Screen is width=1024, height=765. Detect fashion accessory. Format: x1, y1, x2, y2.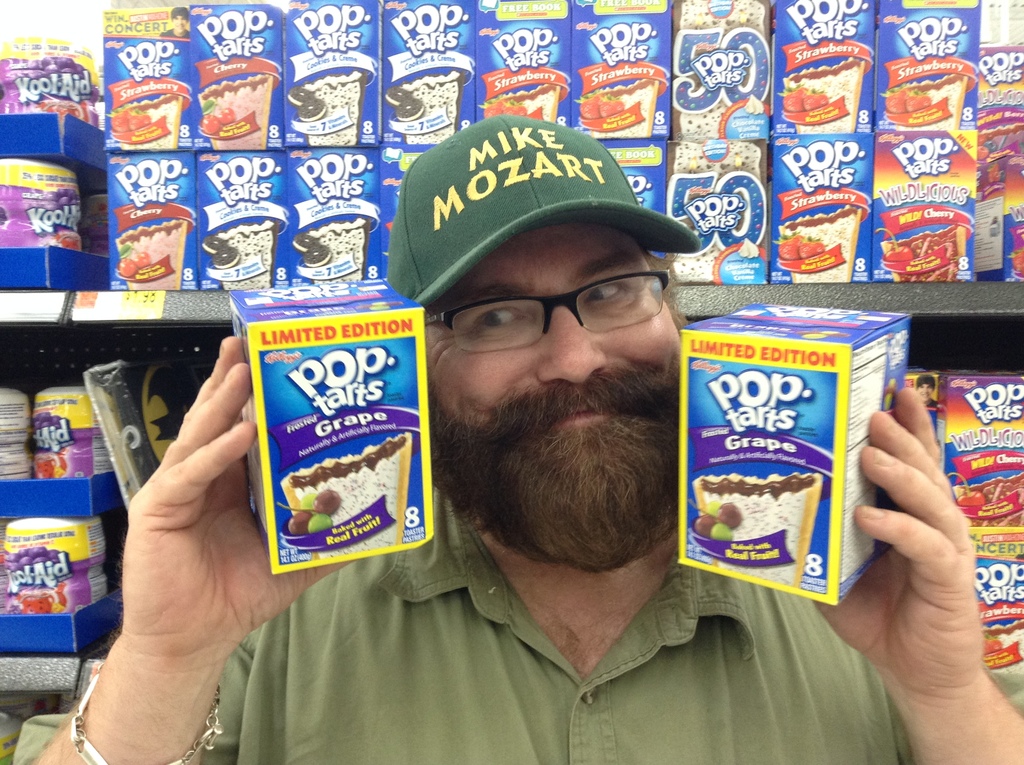
428, 270, 673, 353.
